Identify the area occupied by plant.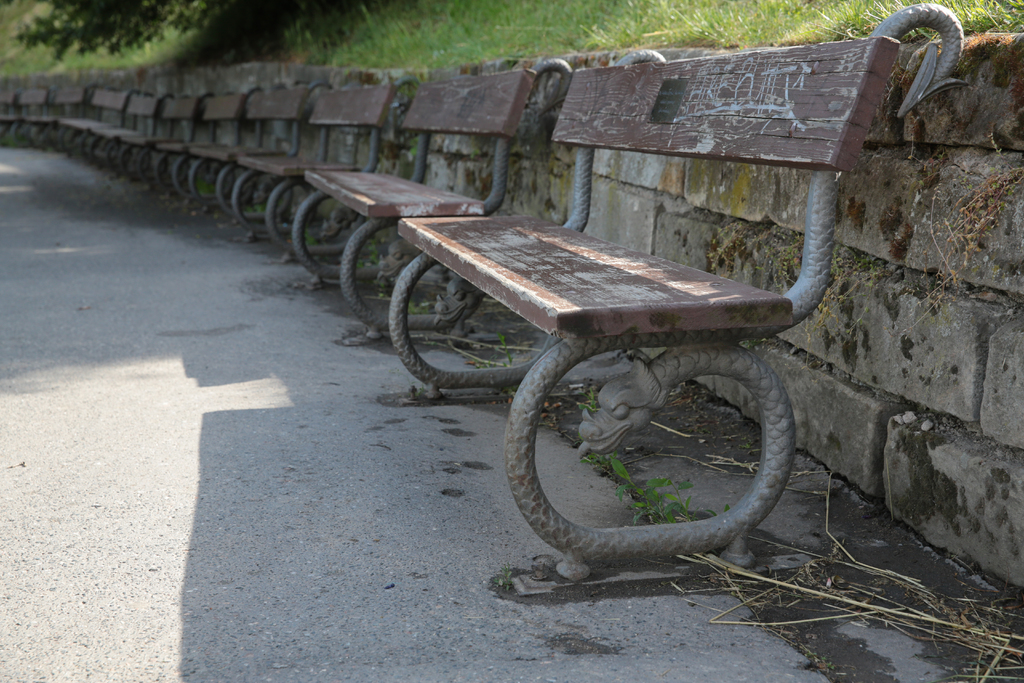
Area: {"x1": 303, "y1": 229, "x2": 319, "y2": 247}.
